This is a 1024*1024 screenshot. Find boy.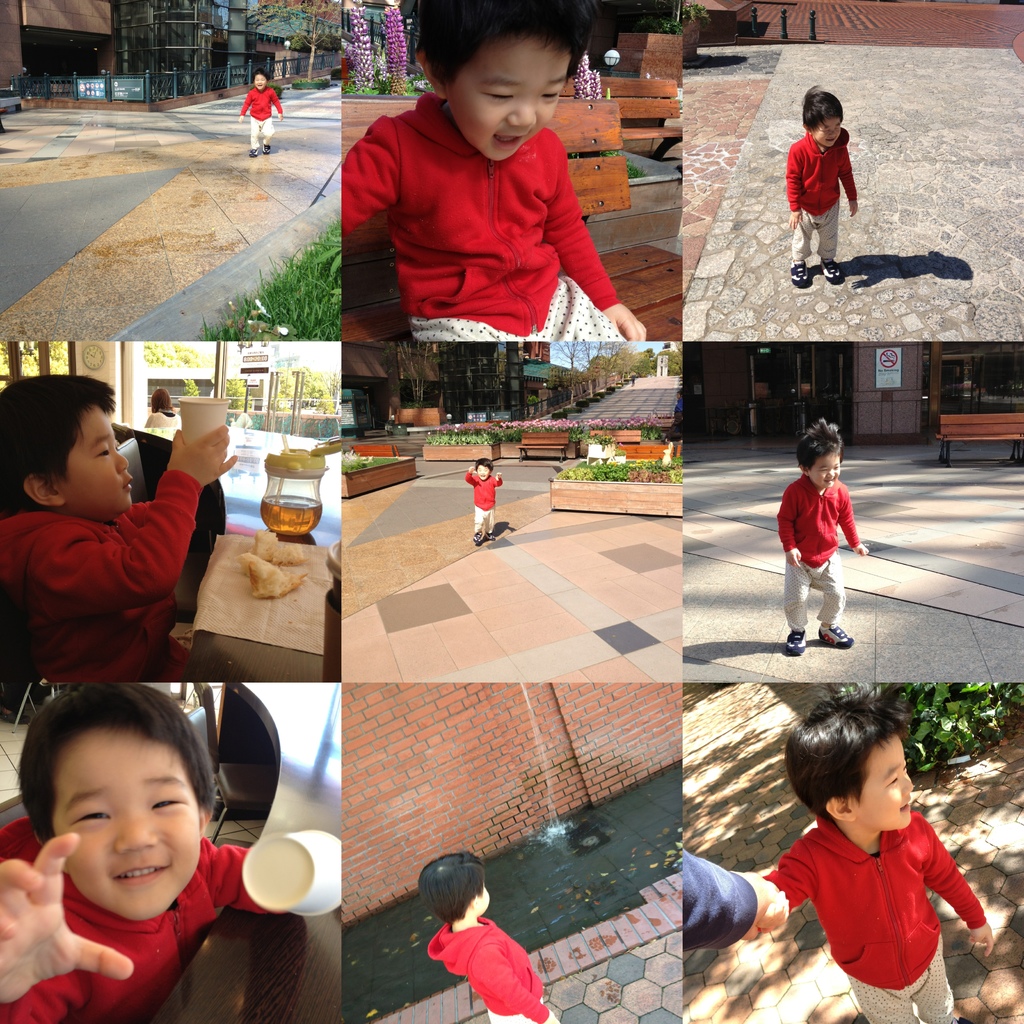
Bounding box: (465,456,504,543).
